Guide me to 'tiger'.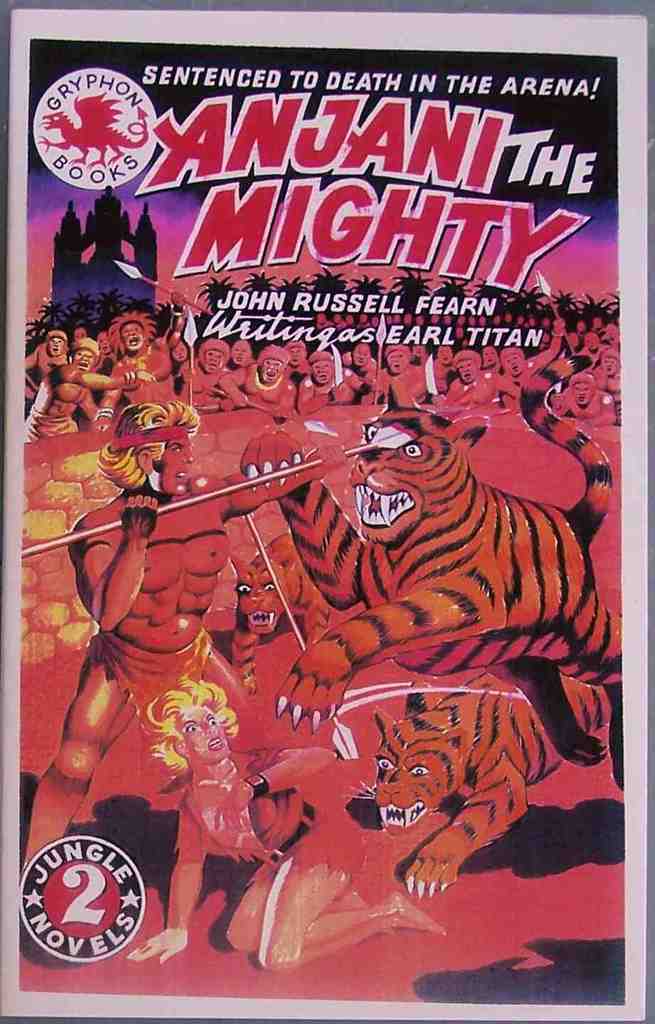
Guidance: pyautogui.locateOnScreen(374, 660, 610, 894).
